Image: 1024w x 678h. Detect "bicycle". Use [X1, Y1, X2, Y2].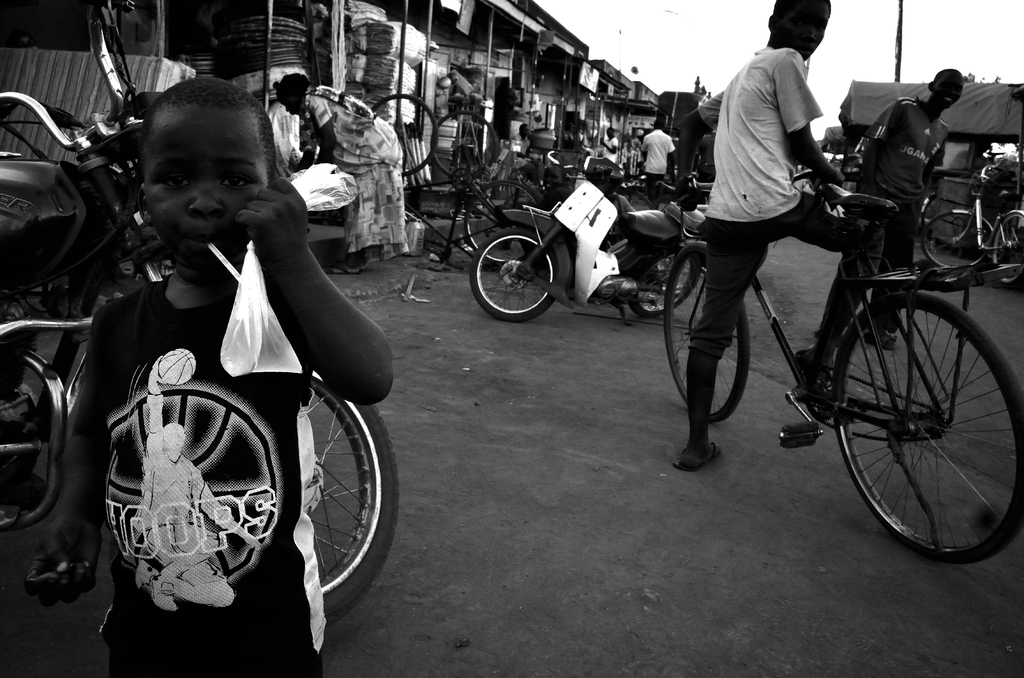
[920, 165, 1023, 285].
